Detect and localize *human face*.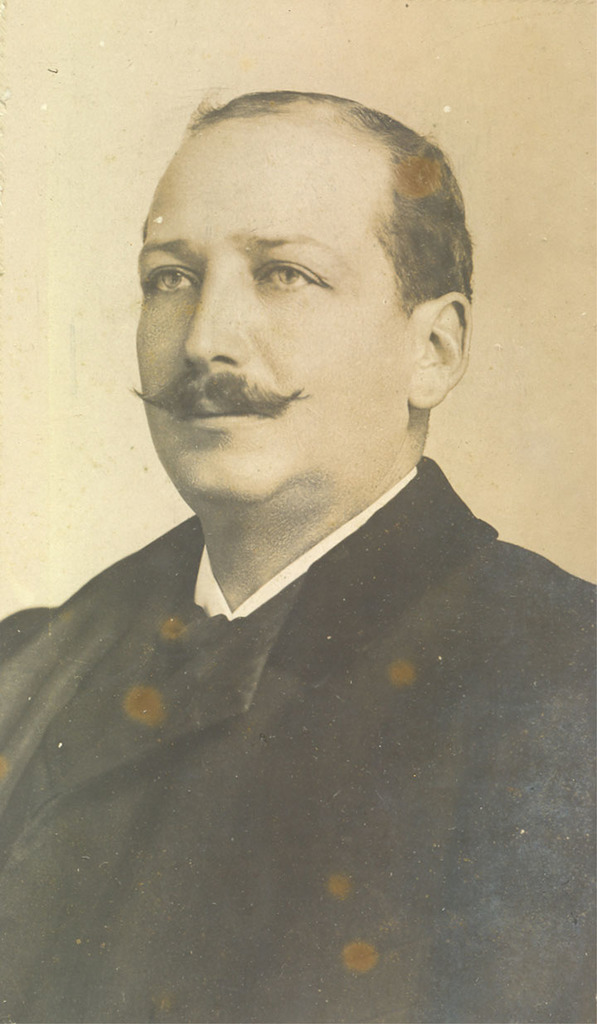
Localized at 146, 131, 409, 495.
